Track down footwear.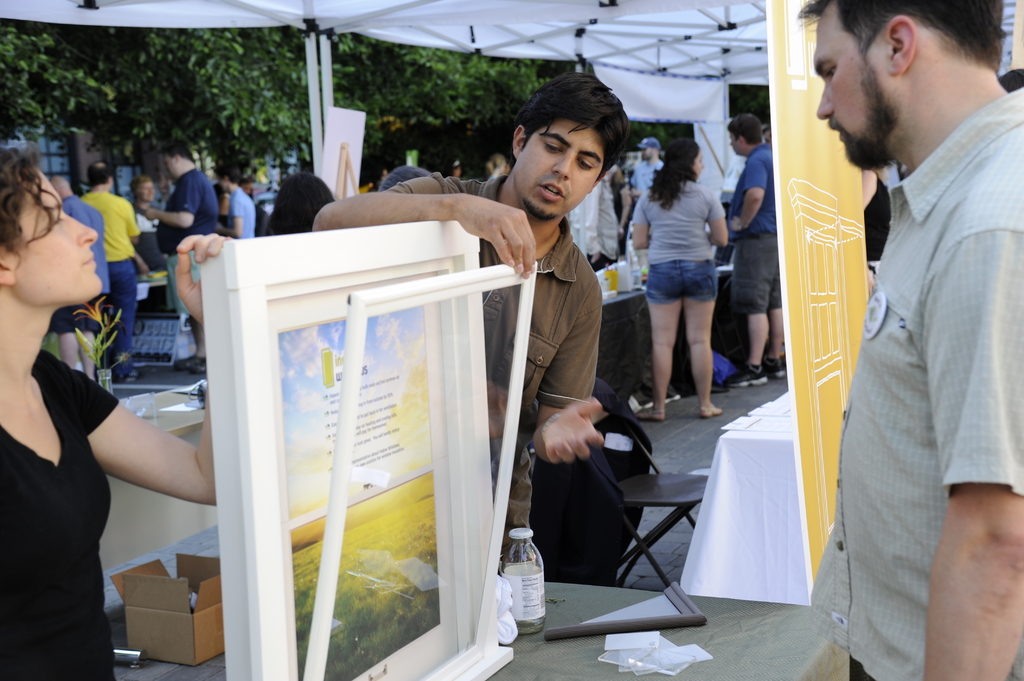
Tracked to [176, 353, 195, 371].
